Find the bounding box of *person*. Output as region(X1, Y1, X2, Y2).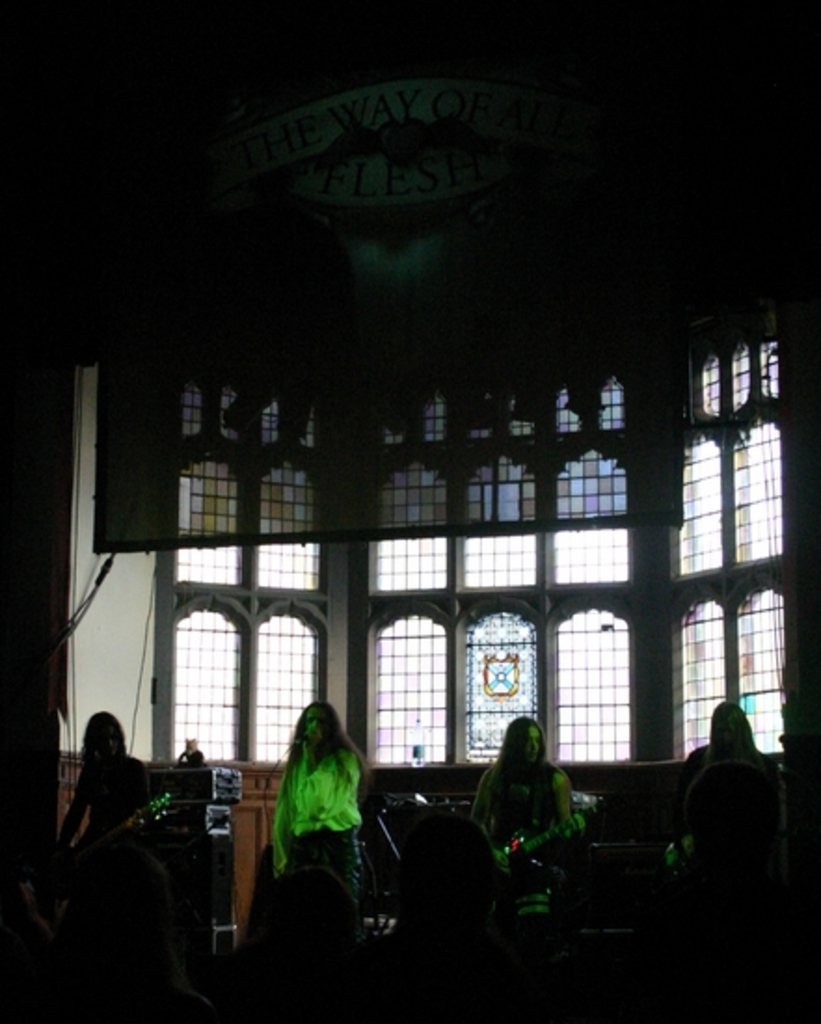
region(663, 702, 776, 855).
